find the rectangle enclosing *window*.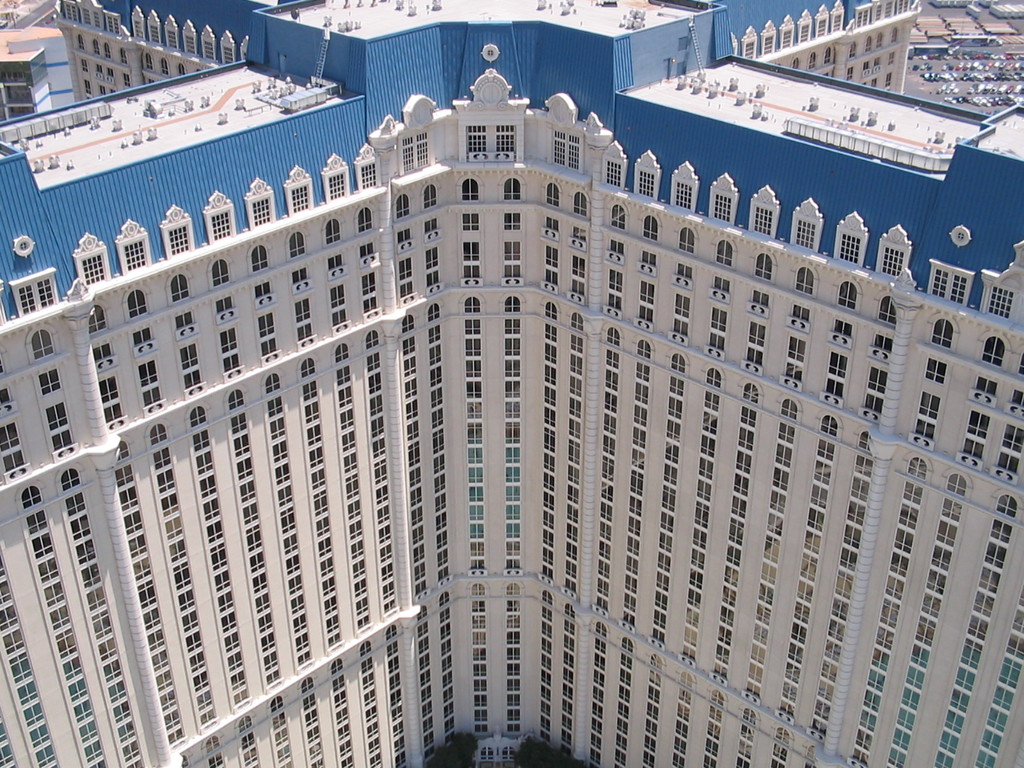
(944,473,964,497).
